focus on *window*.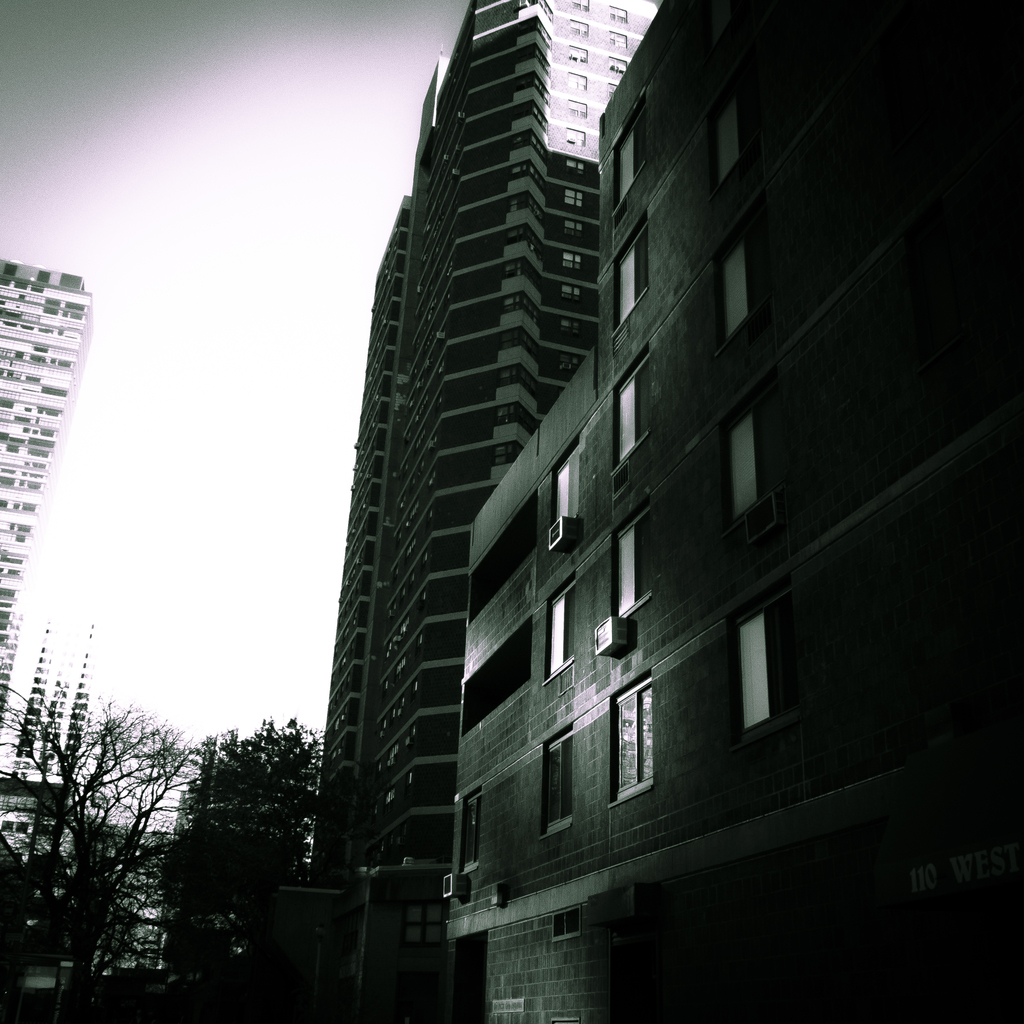
Focused at x1=458 y1=788 x2=476 y2=876.
